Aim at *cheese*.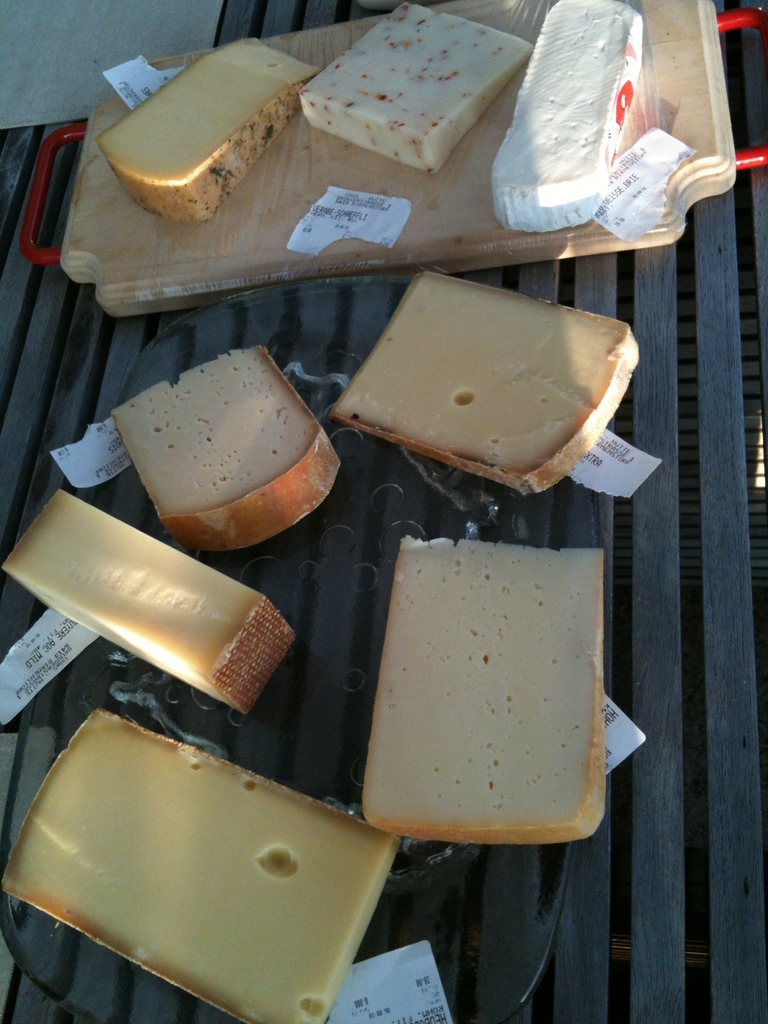
Aimed at BBox(292, 0, 536, 170).
